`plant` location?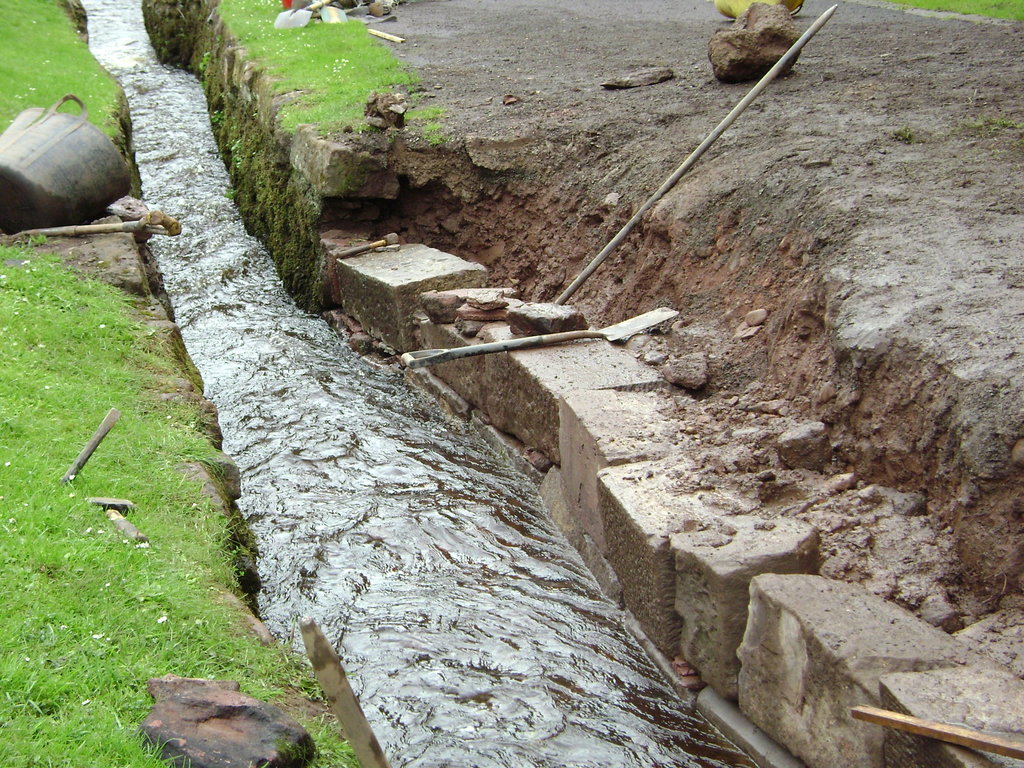
pyautogui.locateOnScreen(201, 83, 225, 144)
